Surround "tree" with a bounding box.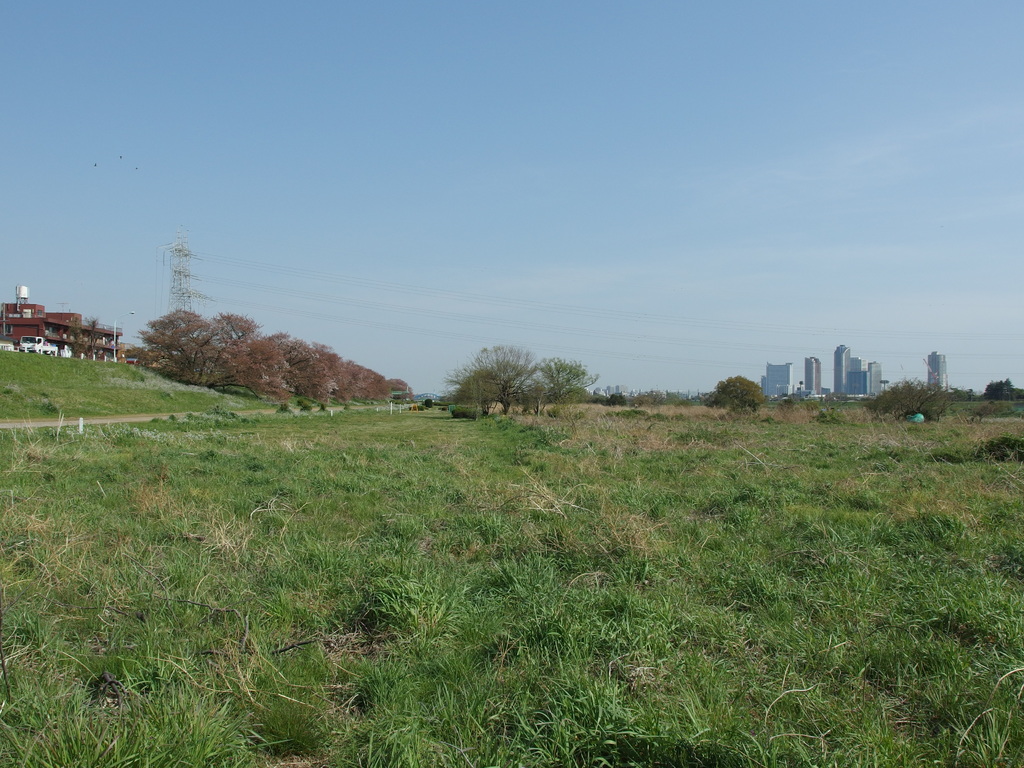
611:390:626:406.
